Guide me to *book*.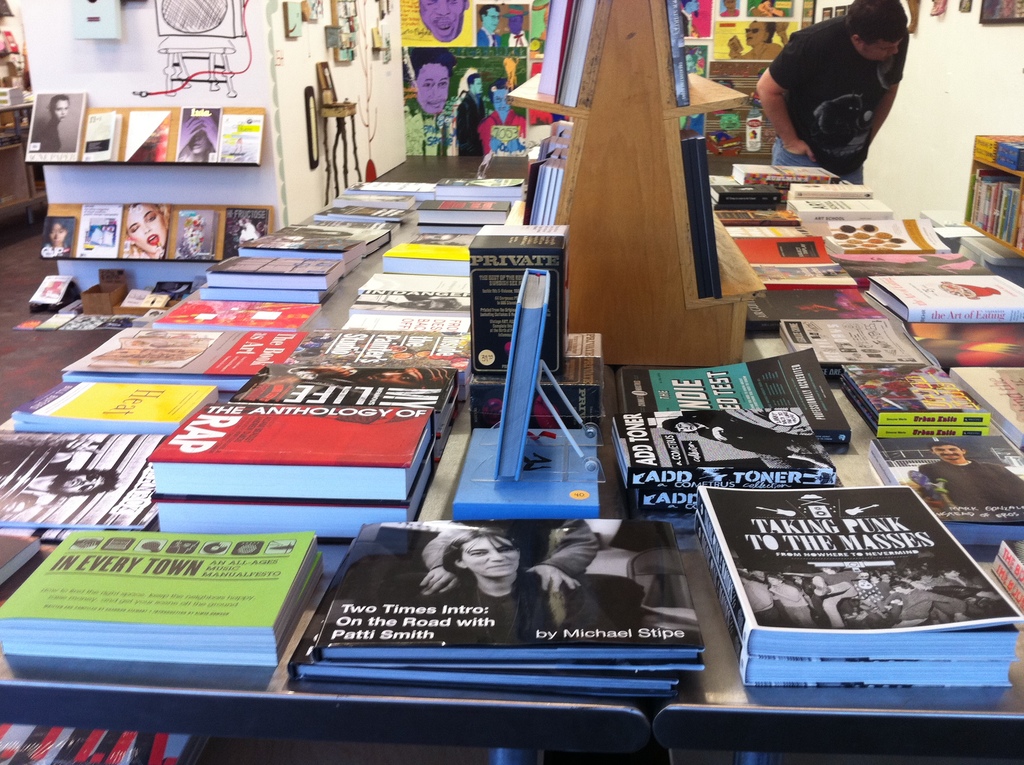
Guidance: Rect(680, 131, 722, 303).
